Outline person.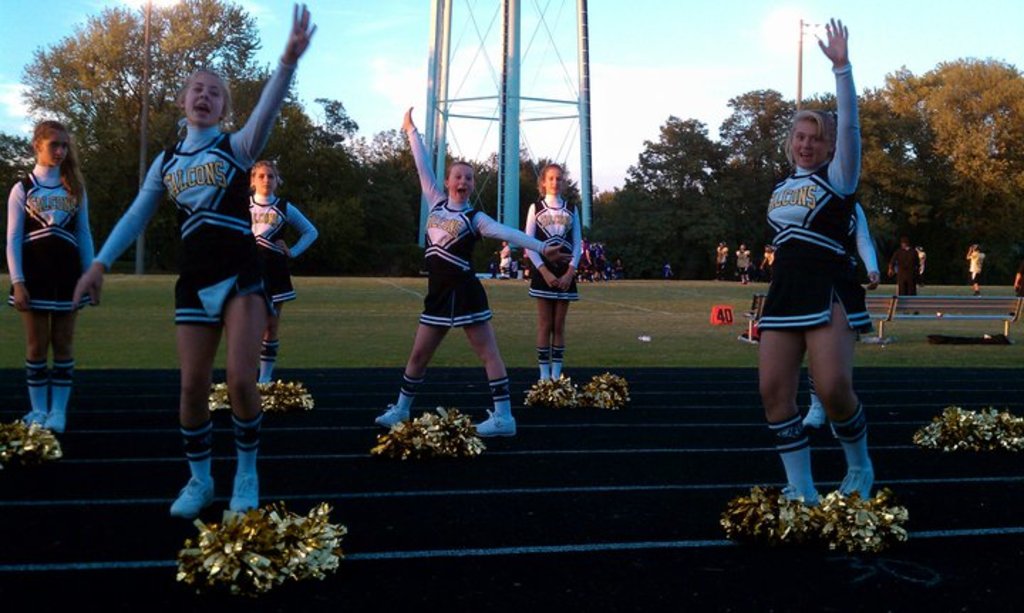
Outline: crop(759, 245, 777, 269).
